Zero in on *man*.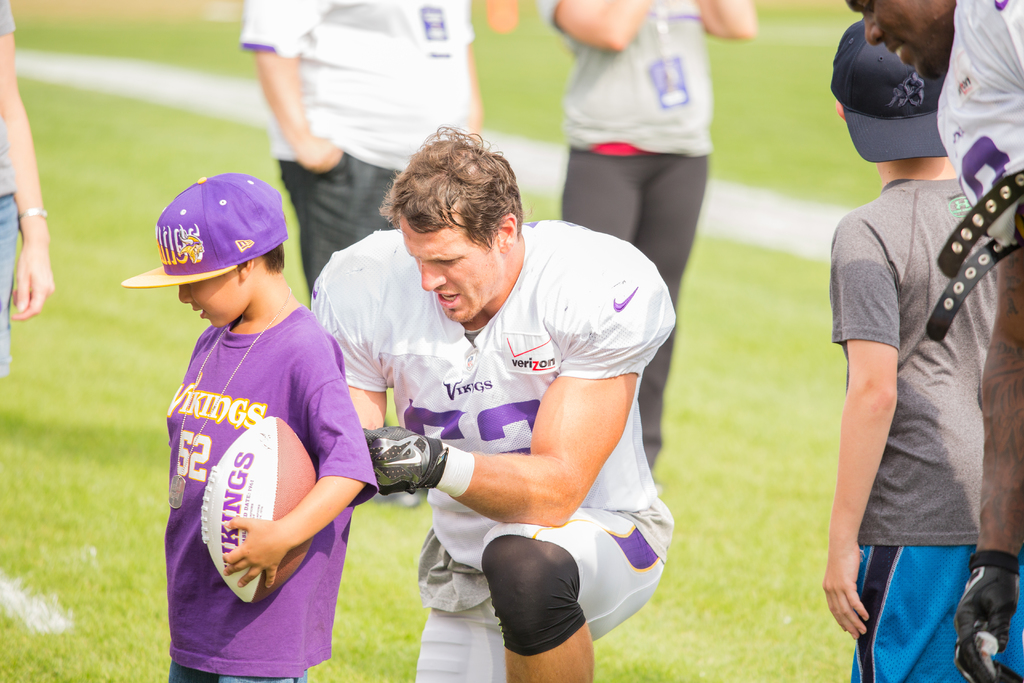
Zeroed in: 241 0 484 504.
